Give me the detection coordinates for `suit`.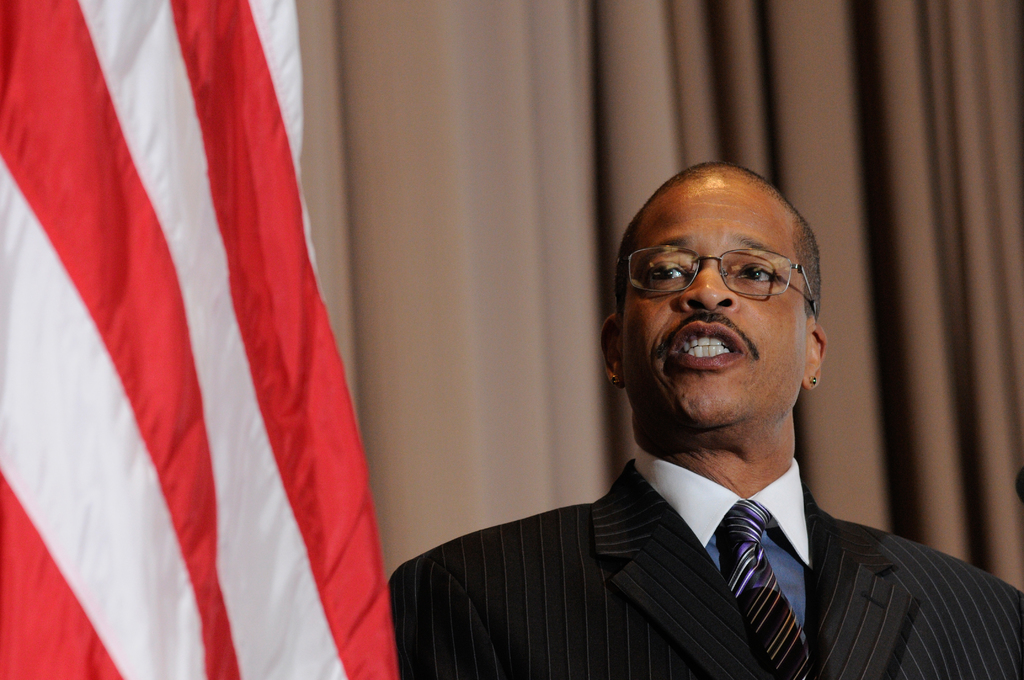
<region>426, 336, 1009, 667</region>.
